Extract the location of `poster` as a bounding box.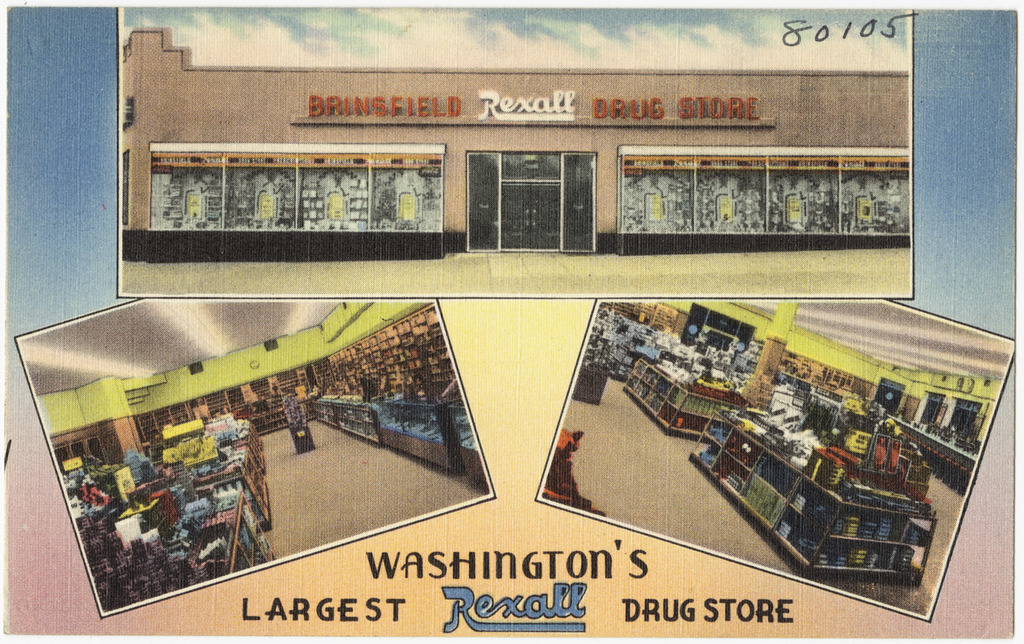
left=0, top=0, right=1023, bottom=643.
